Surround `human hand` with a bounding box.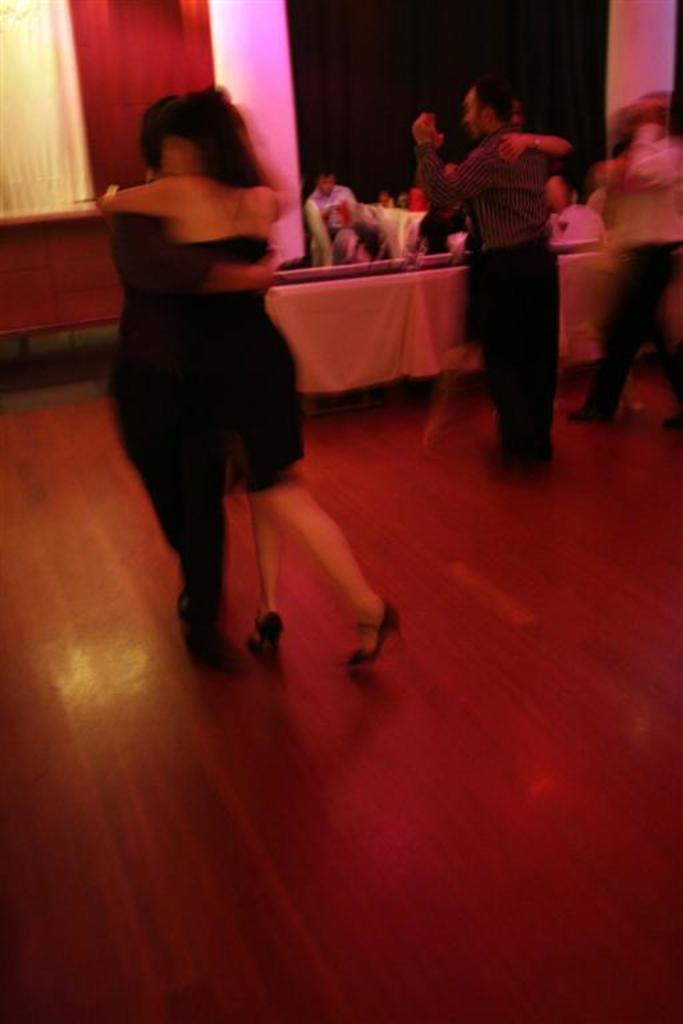
crop(426, 115, 443, 151).
